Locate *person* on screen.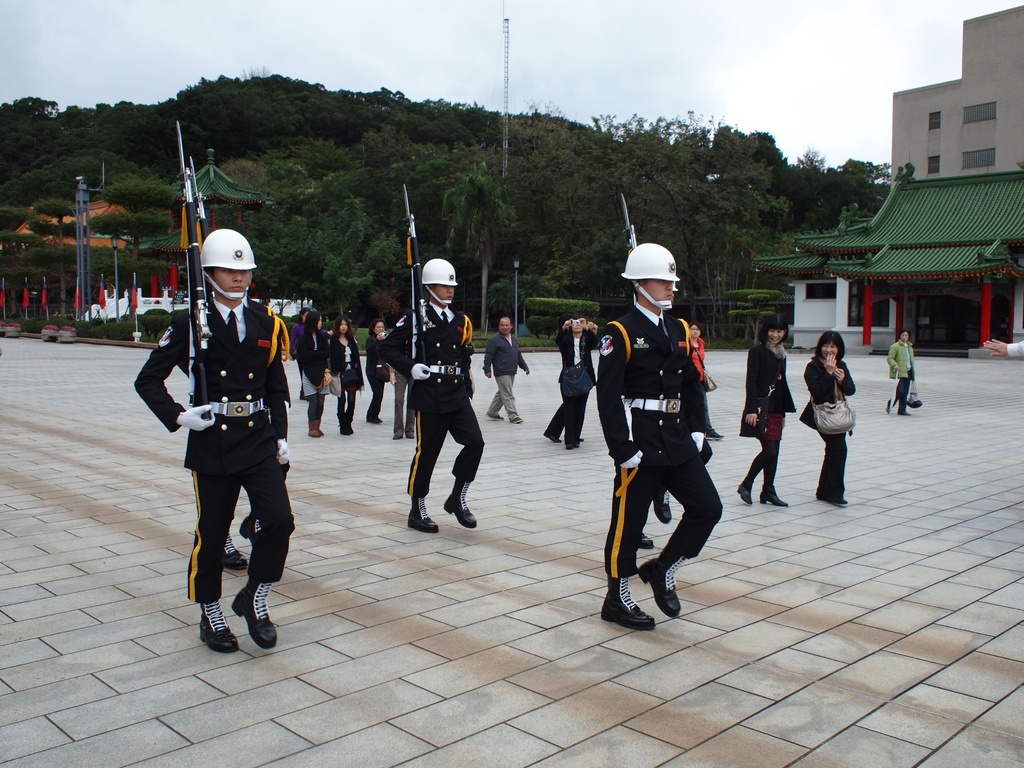
On screen at (982,337,1023,357).
